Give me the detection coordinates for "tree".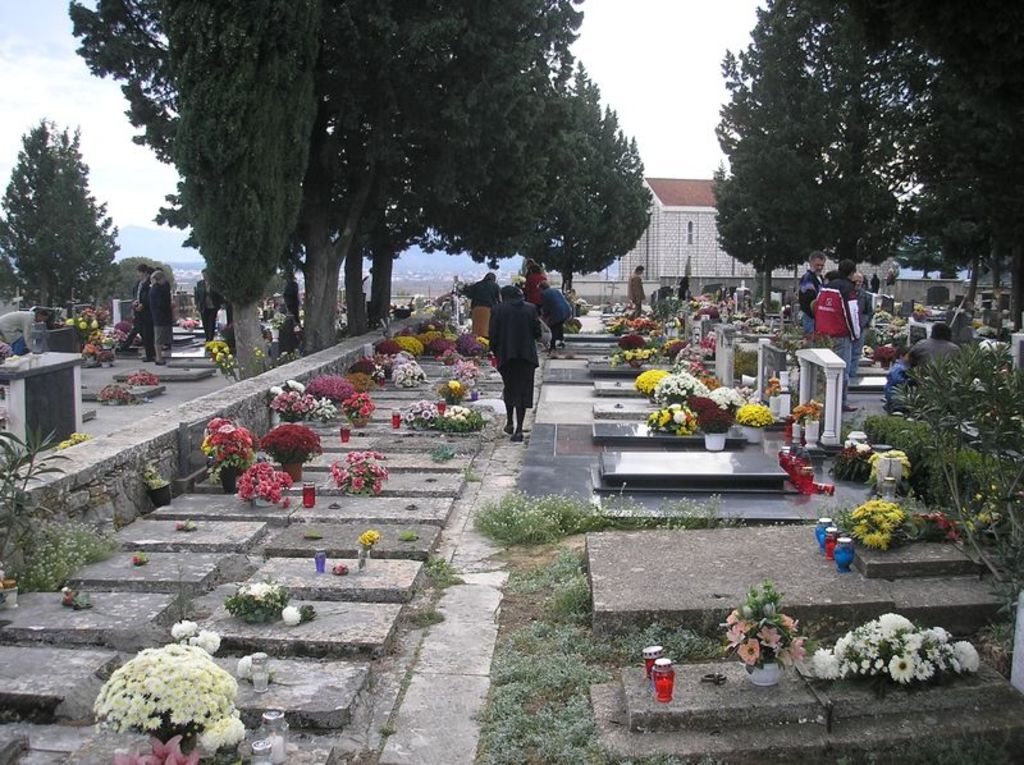
l=275, t=0, r=595, b=340.
